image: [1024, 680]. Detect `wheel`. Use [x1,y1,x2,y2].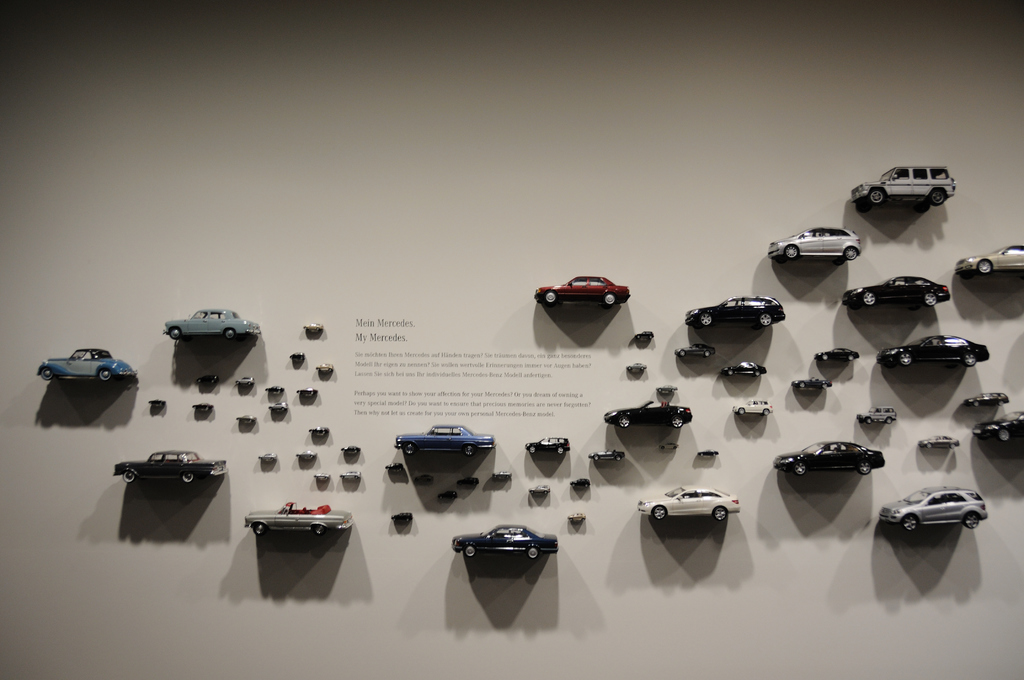
[254,524,264,535].
